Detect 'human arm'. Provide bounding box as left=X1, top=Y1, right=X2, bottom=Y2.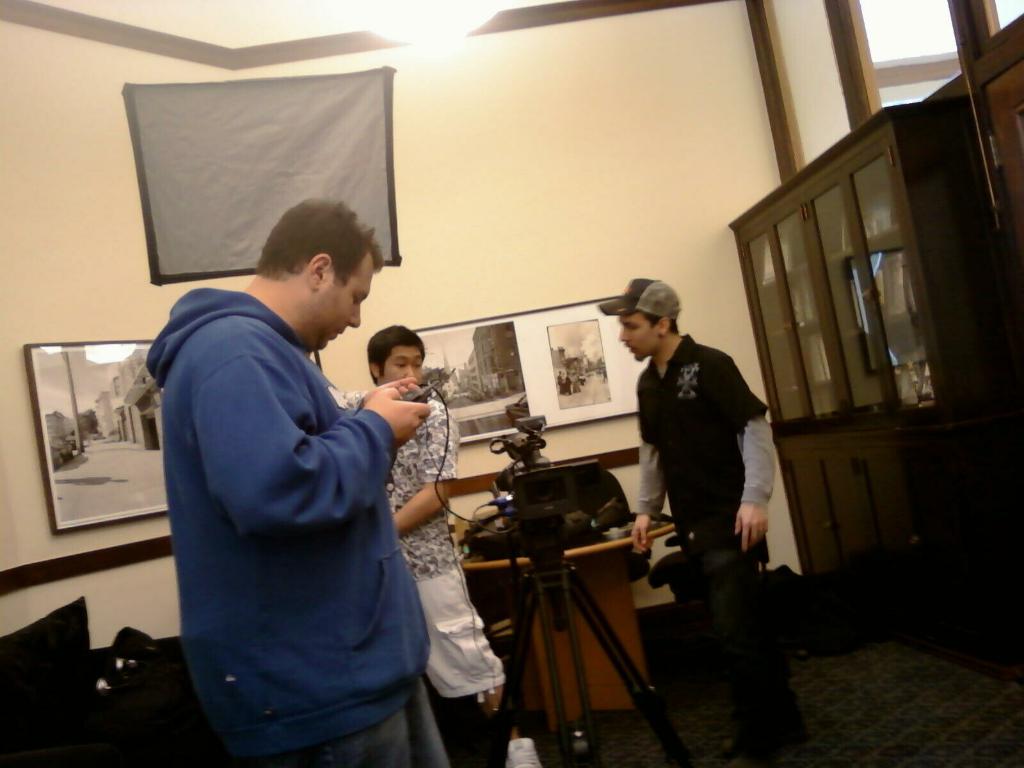
left=723, top=351, right=779, bottom=556.
